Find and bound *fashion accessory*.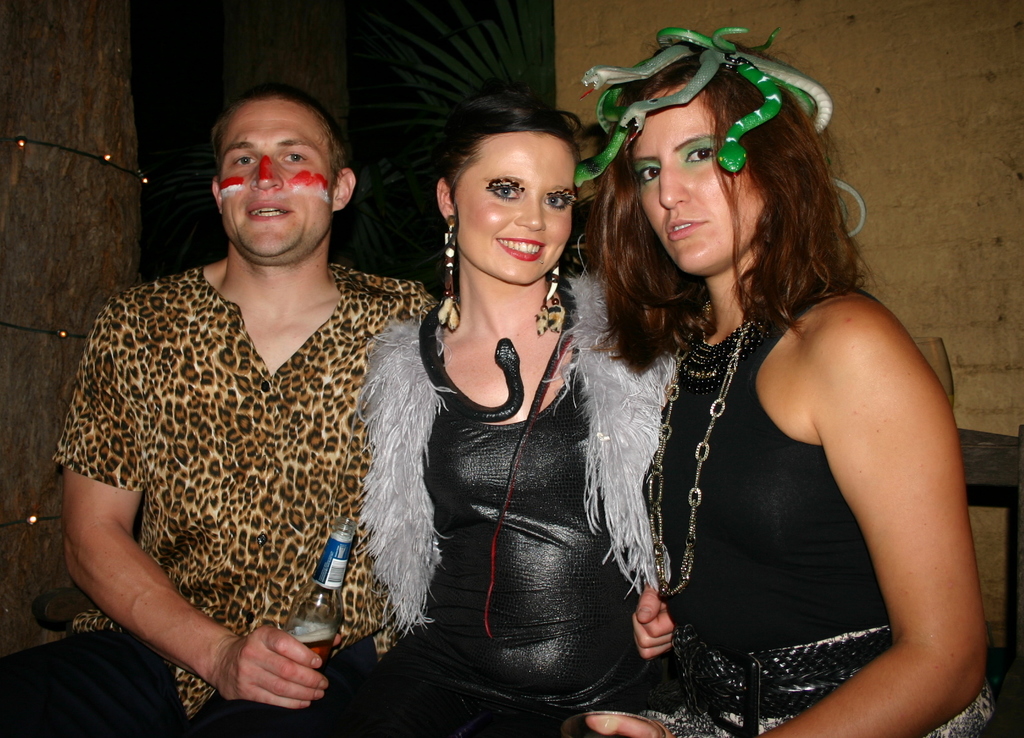
Bound: l=575, t=25, r=866, b=240.
